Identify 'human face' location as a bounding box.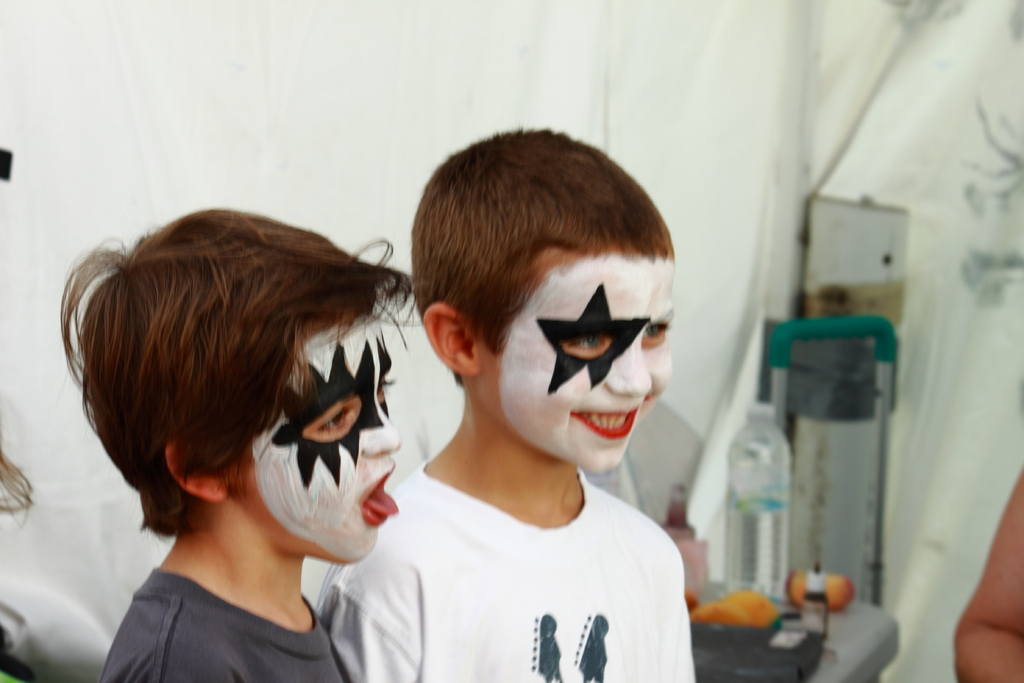
[473, 252, 678, 470].
